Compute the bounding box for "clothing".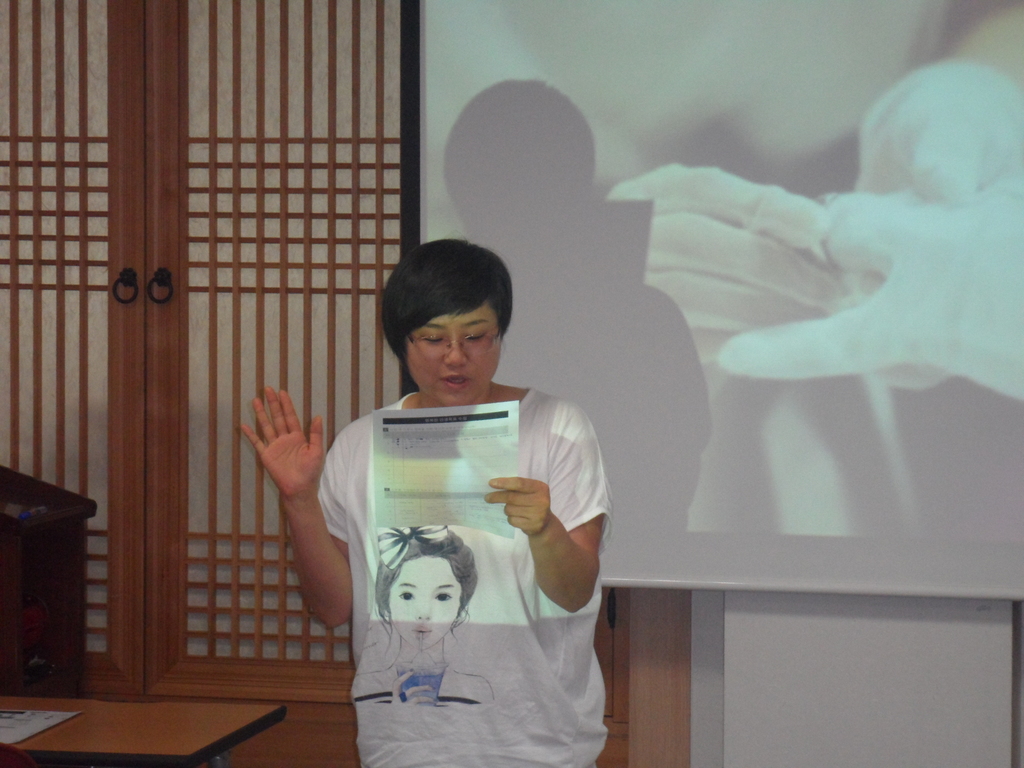
bbox(312, 394, 587, 712).
